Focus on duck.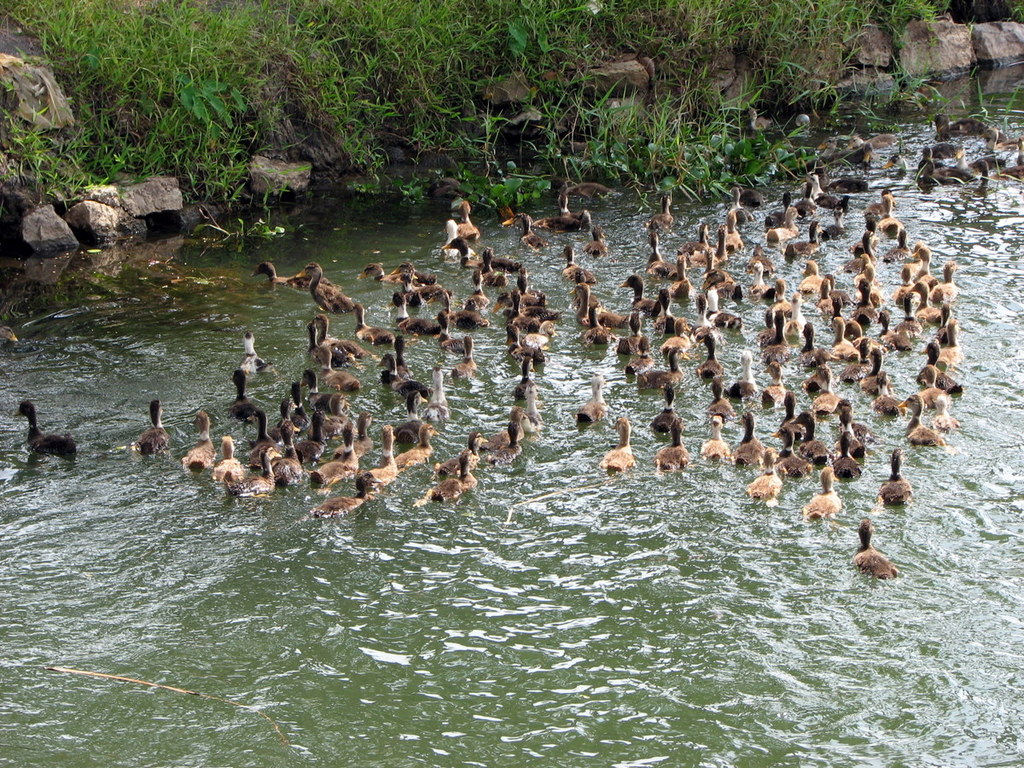
Focused at 800,464,849,521.
